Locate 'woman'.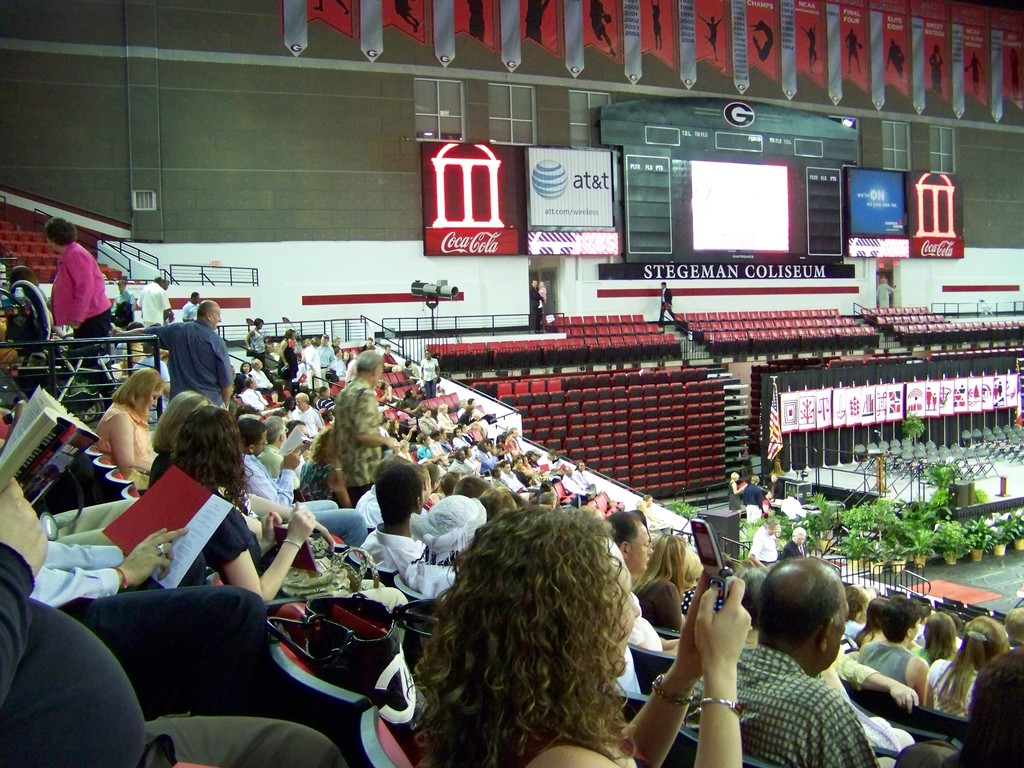
Bounding box: 337, 348, 349, 381.
